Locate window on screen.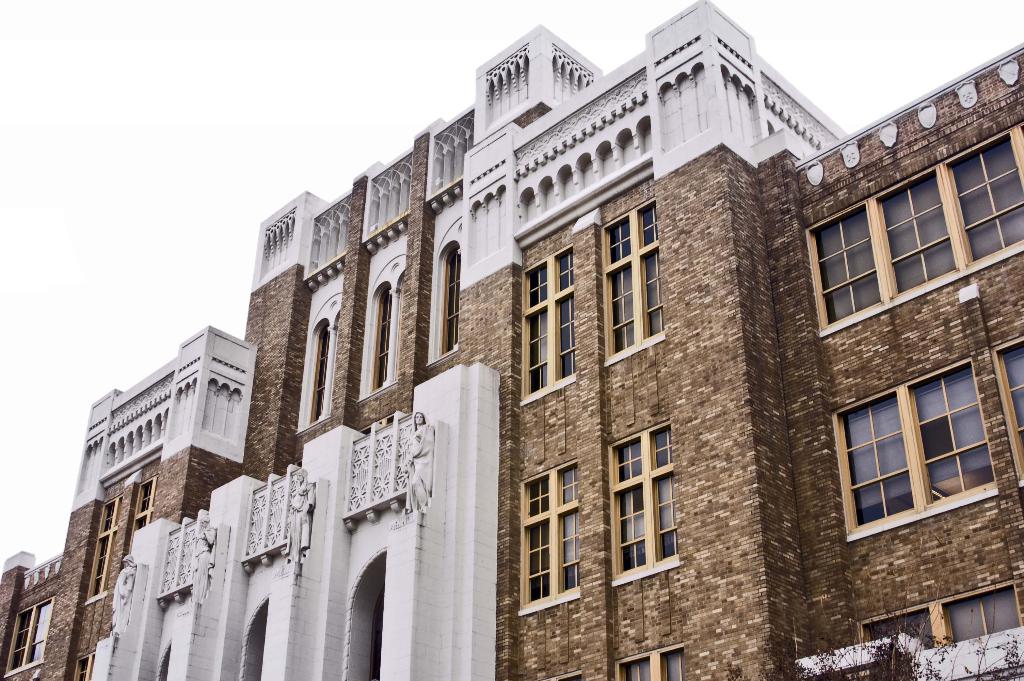
On screen at {"x1": 84, "y1": 495, "x2": 119, "y2": 611}.
